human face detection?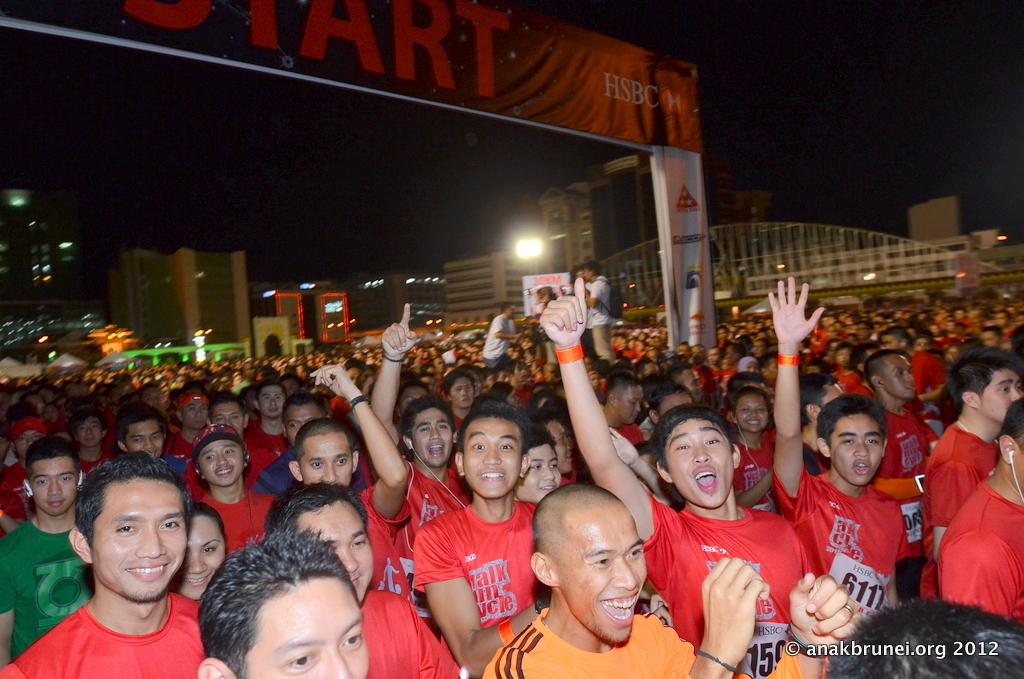
(left=558, top=506, right=648, bottom=644)
